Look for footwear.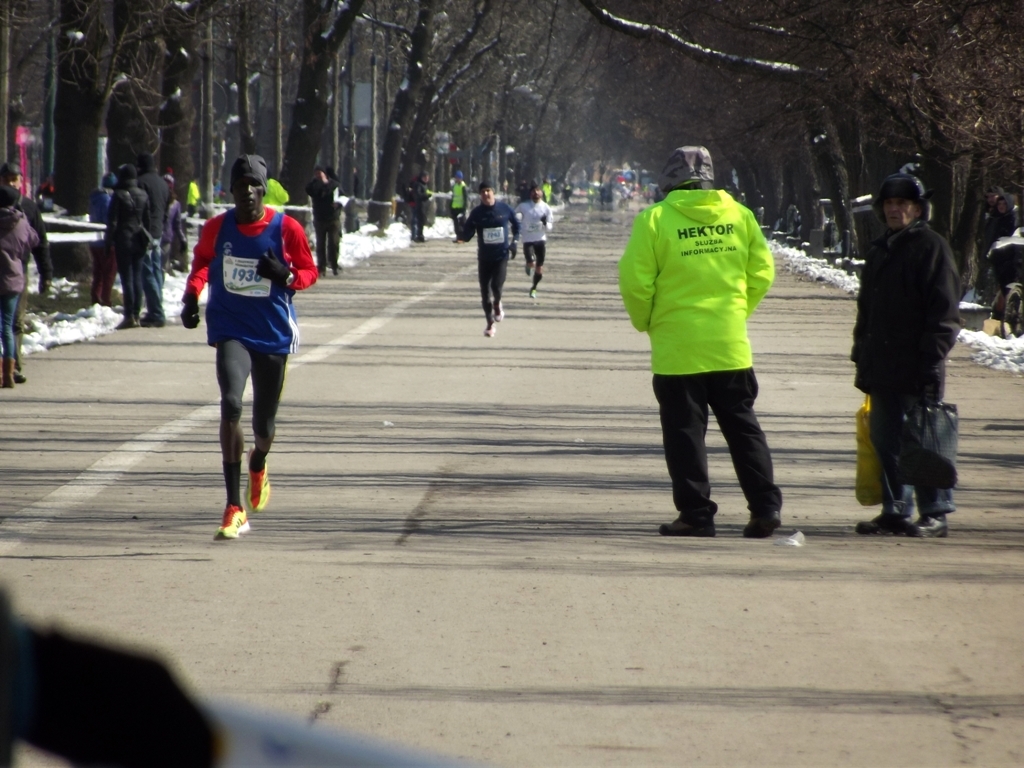
Found: <bbox>217, 501, 255, 540</bbox>.
